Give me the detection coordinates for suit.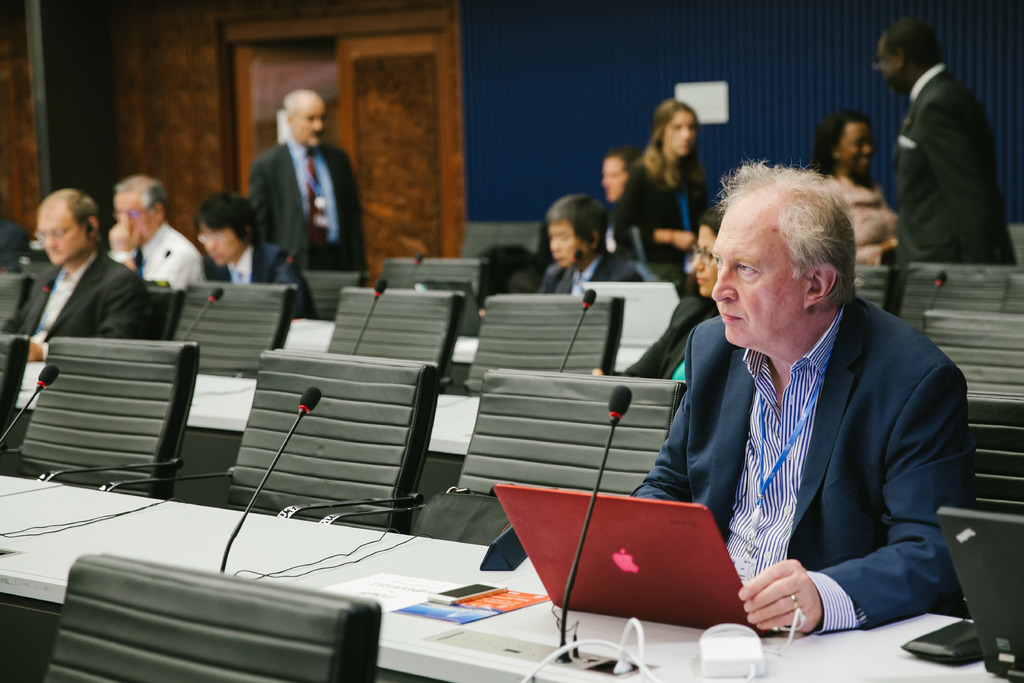
bbox=(657, 220, 969, 668).
